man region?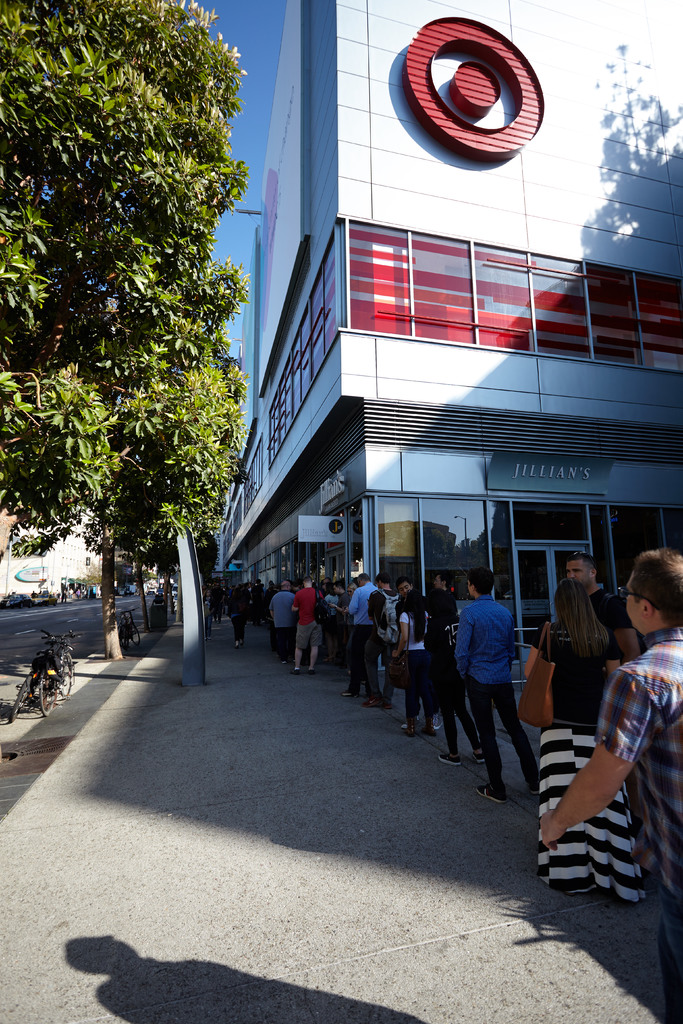
(x1=332, y1=571, x2=377, y2=700)
